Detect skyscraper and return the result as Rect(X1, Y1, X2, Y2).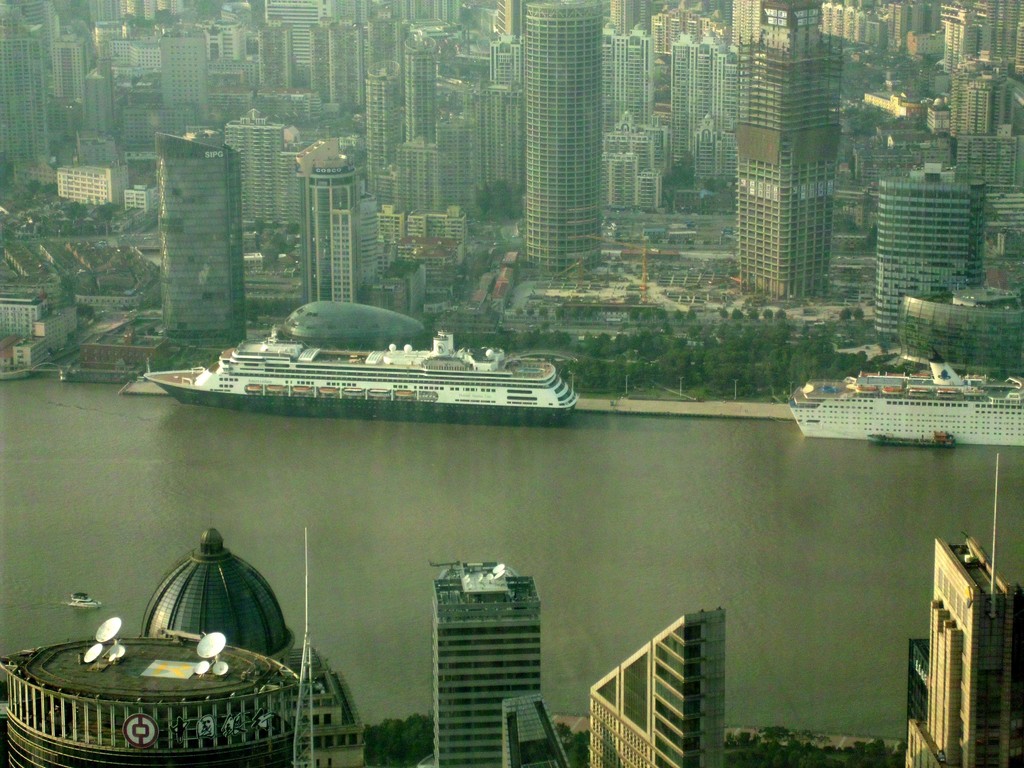
Rect(301, 22, 376, 101).
